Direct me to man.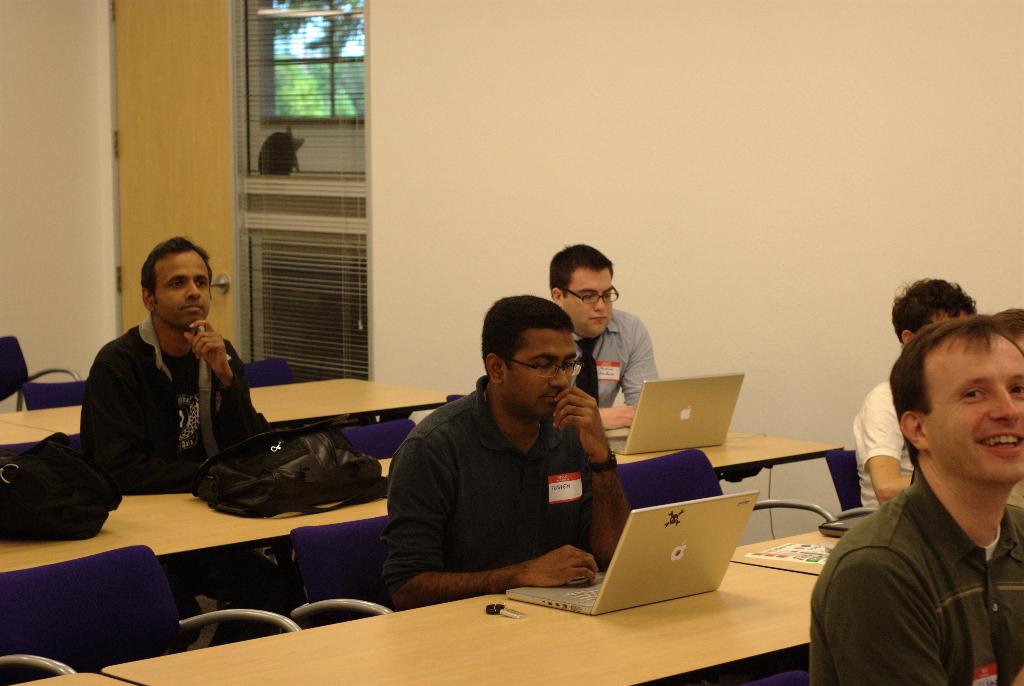
Direction: 381 295 632 616.
